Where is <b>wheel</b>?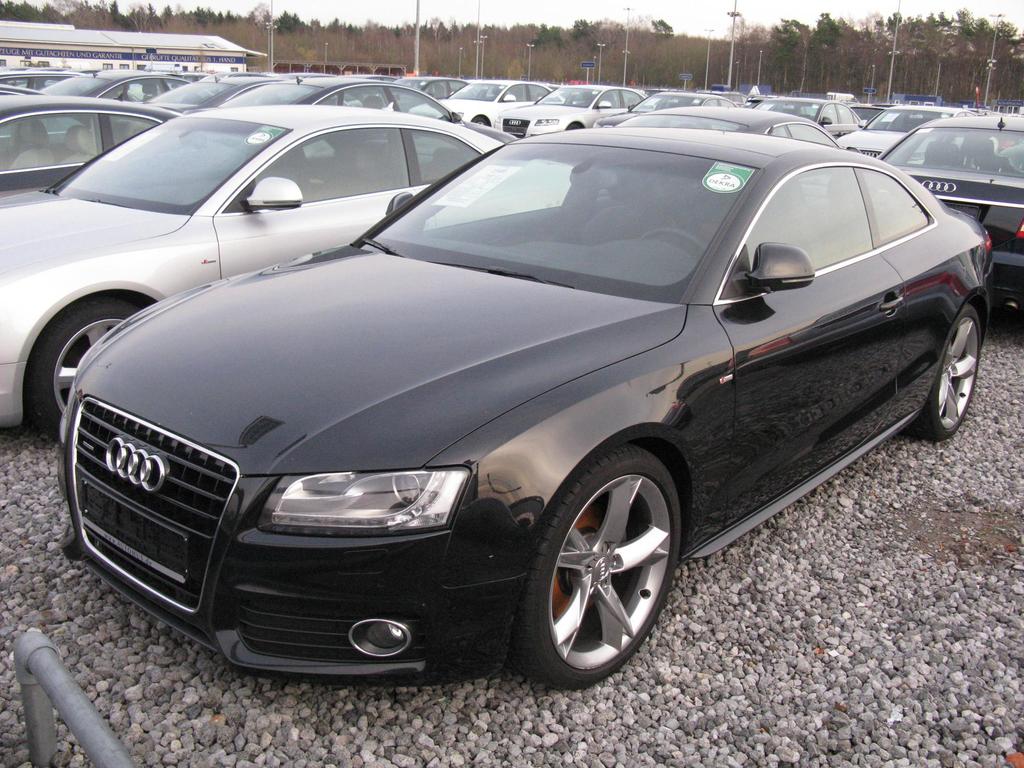
[500, 438, 679, 694].
